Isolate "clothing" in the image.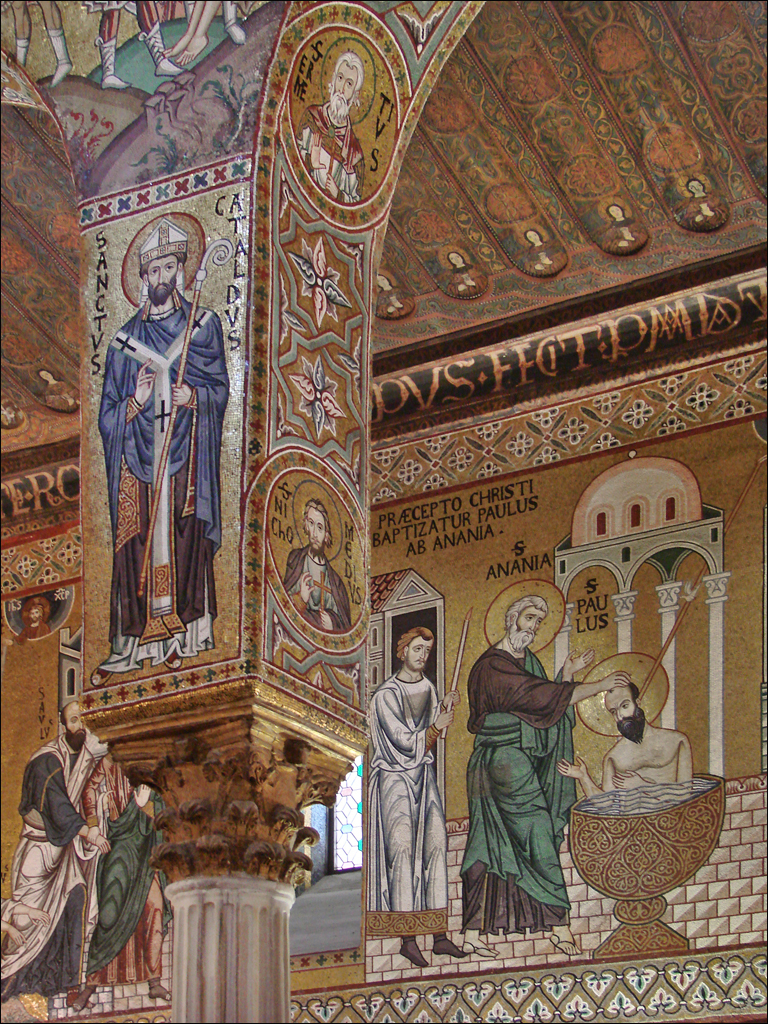
Isolated region: box=[366, 672, 444, 933].
